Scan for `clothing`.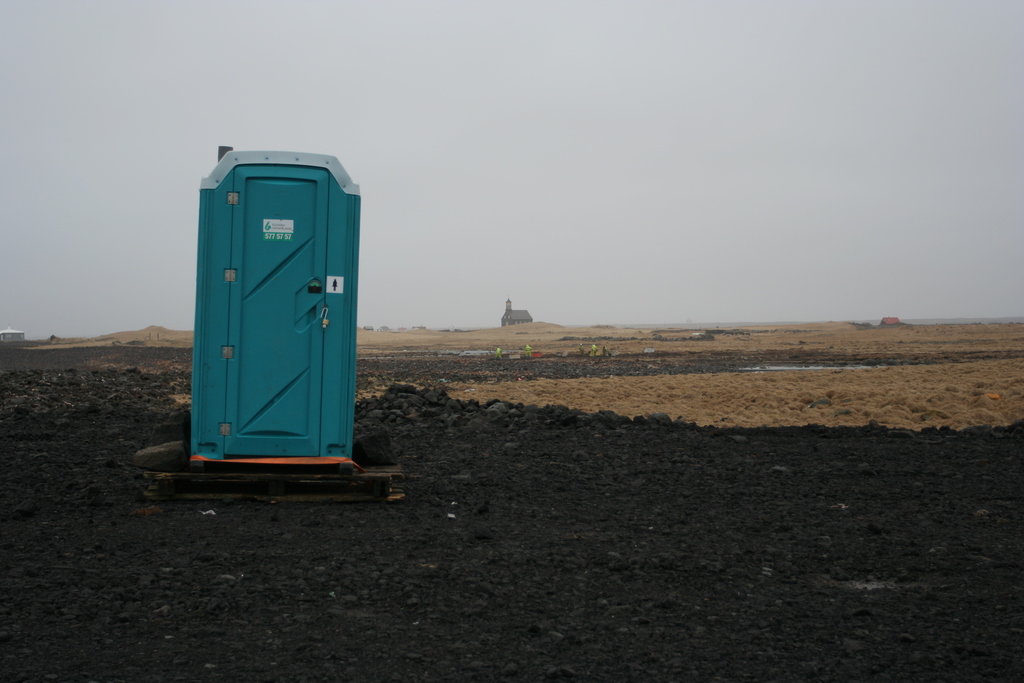
Scan result: left=577, top=345, right=585, bottom=358.
